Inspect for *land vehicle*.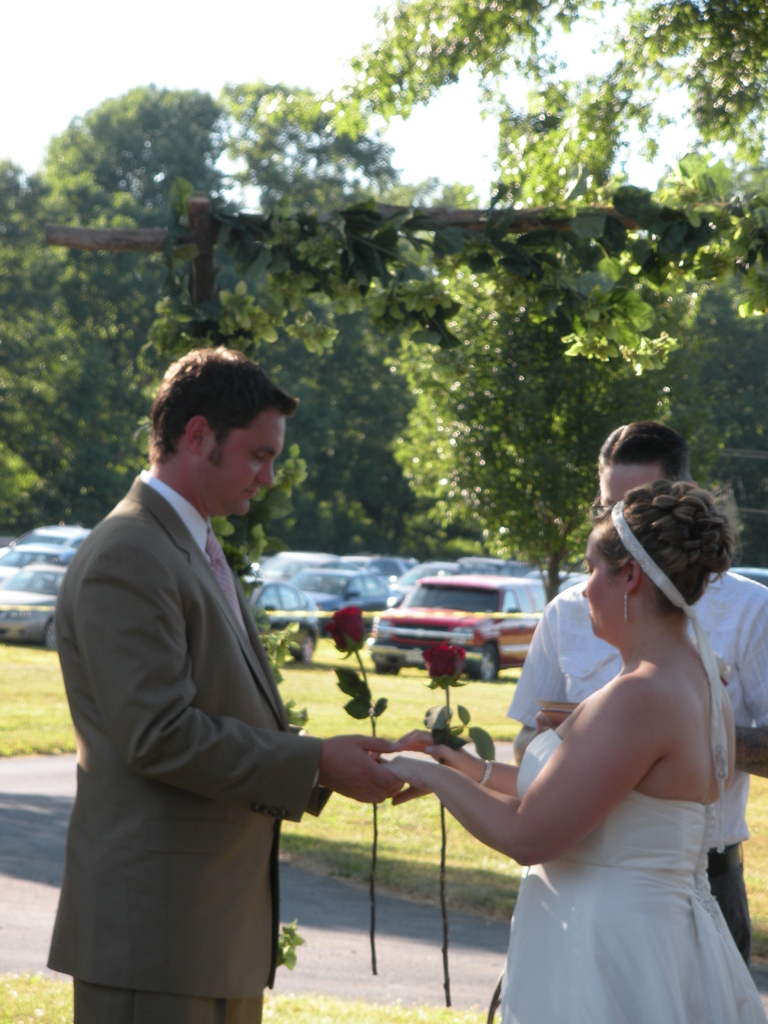
Inspection: left=248, top=578, right=323, bottom=662.
